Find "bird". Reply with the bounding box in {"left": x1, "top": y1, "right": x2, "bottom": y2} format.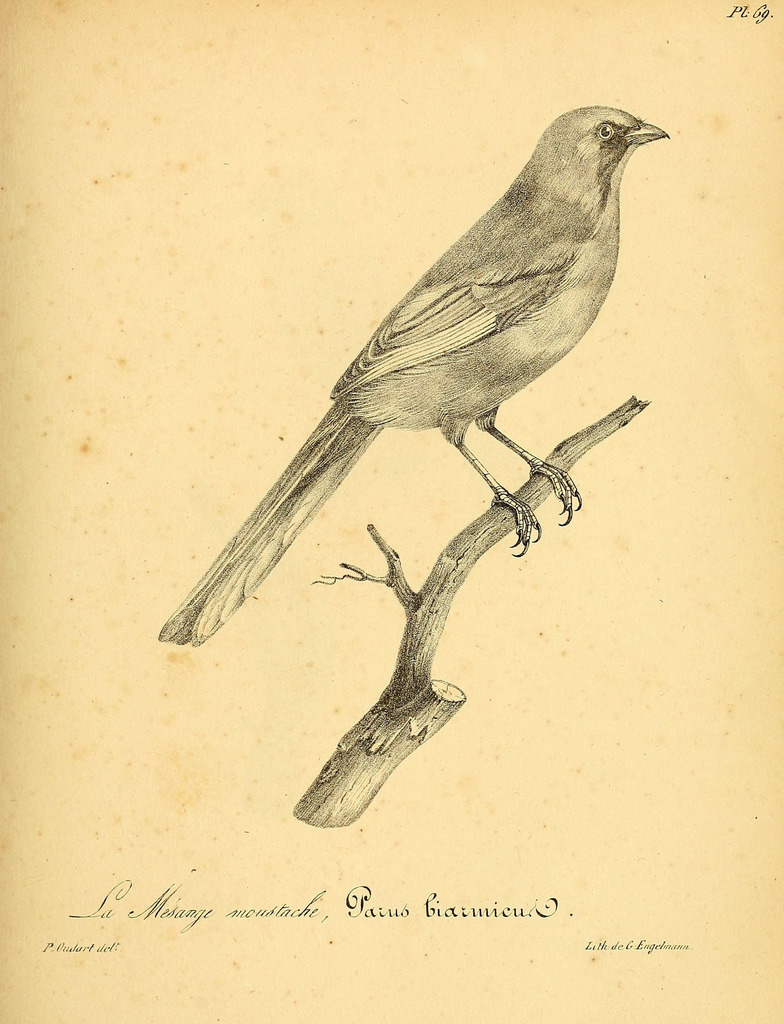
{"left": 165, "top": 116, "right": 708, "bottom": 621}.
